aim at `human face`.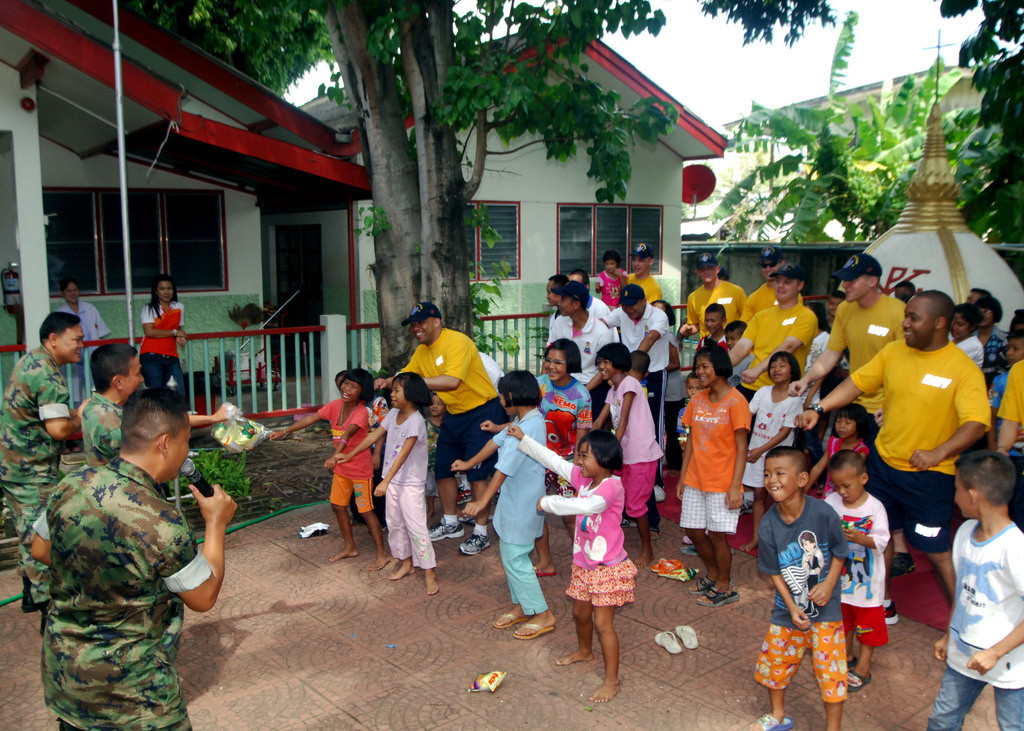
Aimed at box(771, 277, 798, 302).
